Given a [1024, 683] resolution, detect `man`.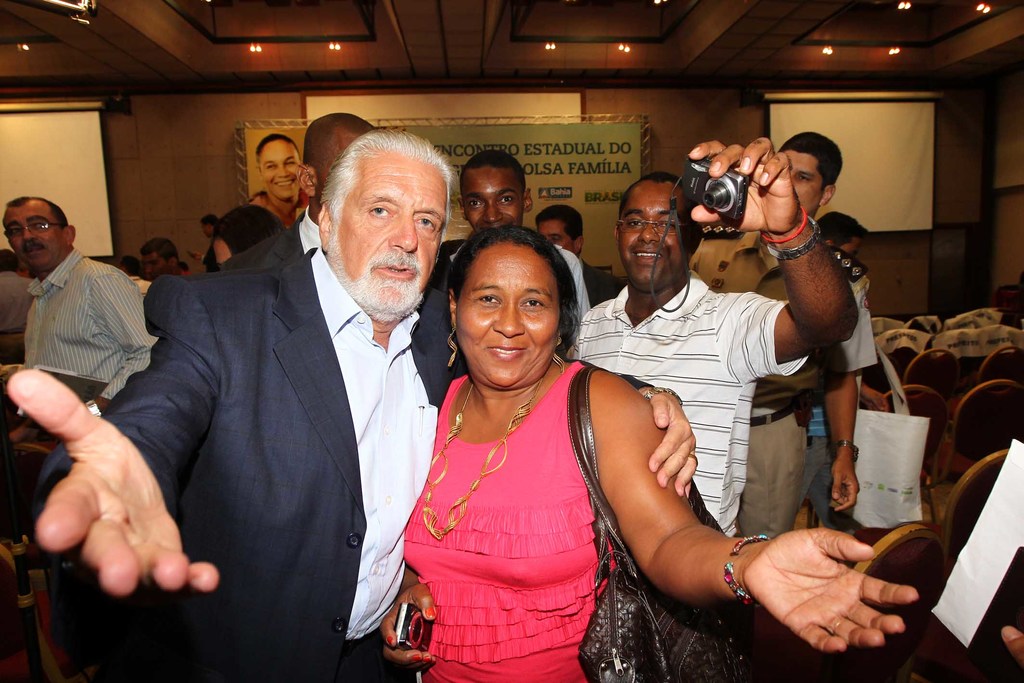
0 131 702 682.
